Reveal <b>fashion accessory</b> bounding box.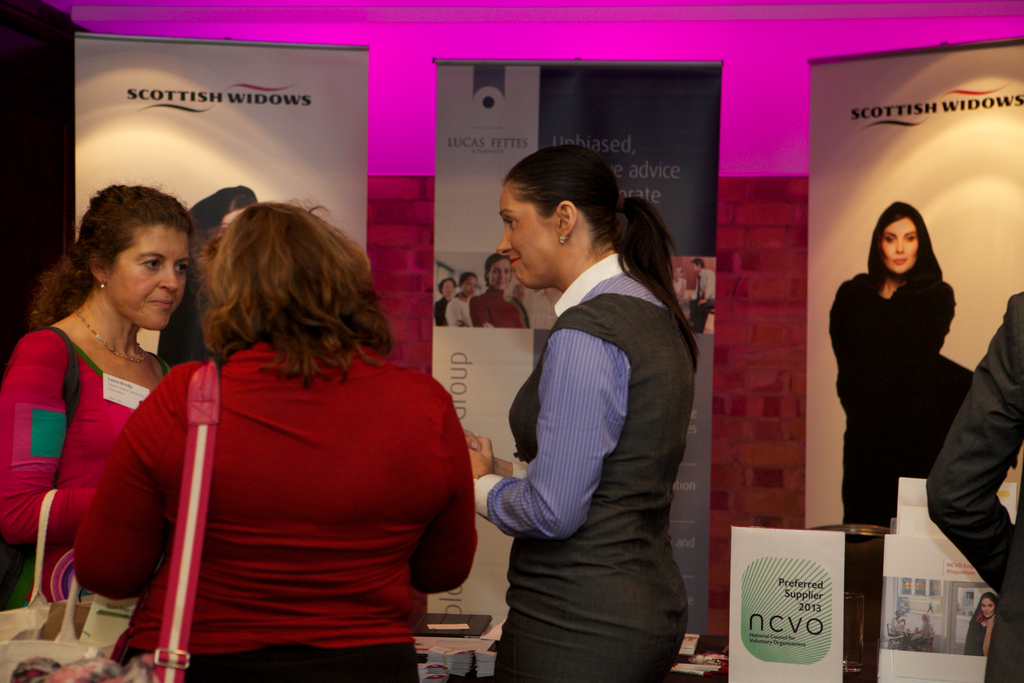
Revealed: {"x1": 98, "y1": 277, "x2": 106, "y2": 290}.
